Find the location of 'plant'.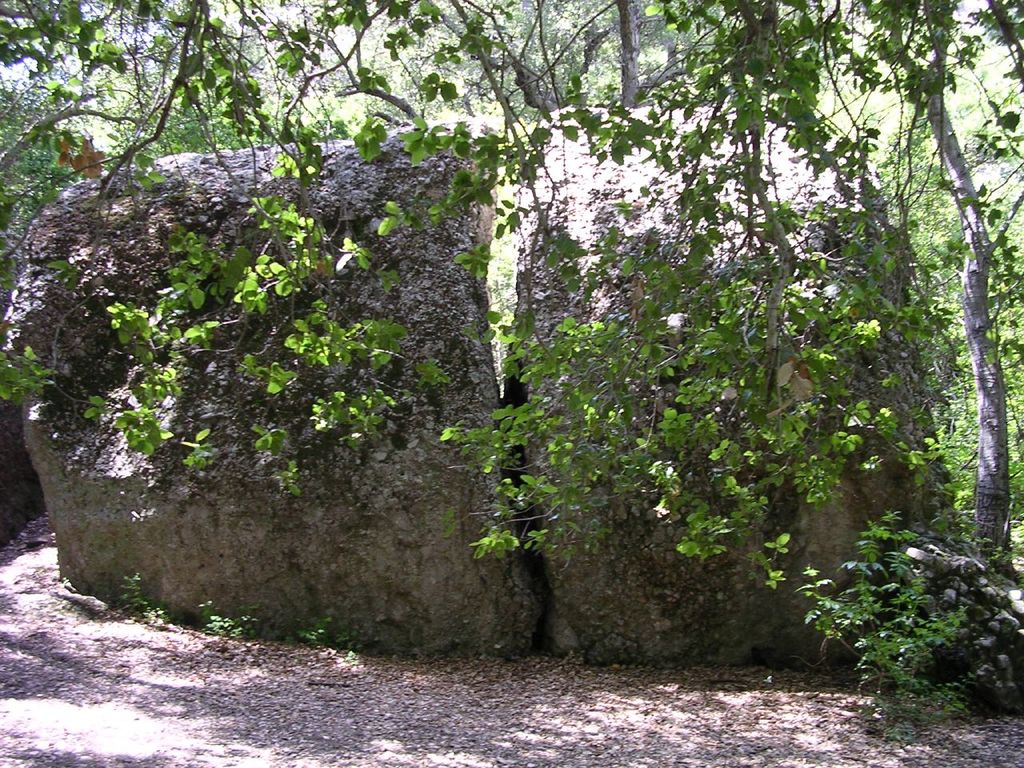
Location: 791,493,984,710.
